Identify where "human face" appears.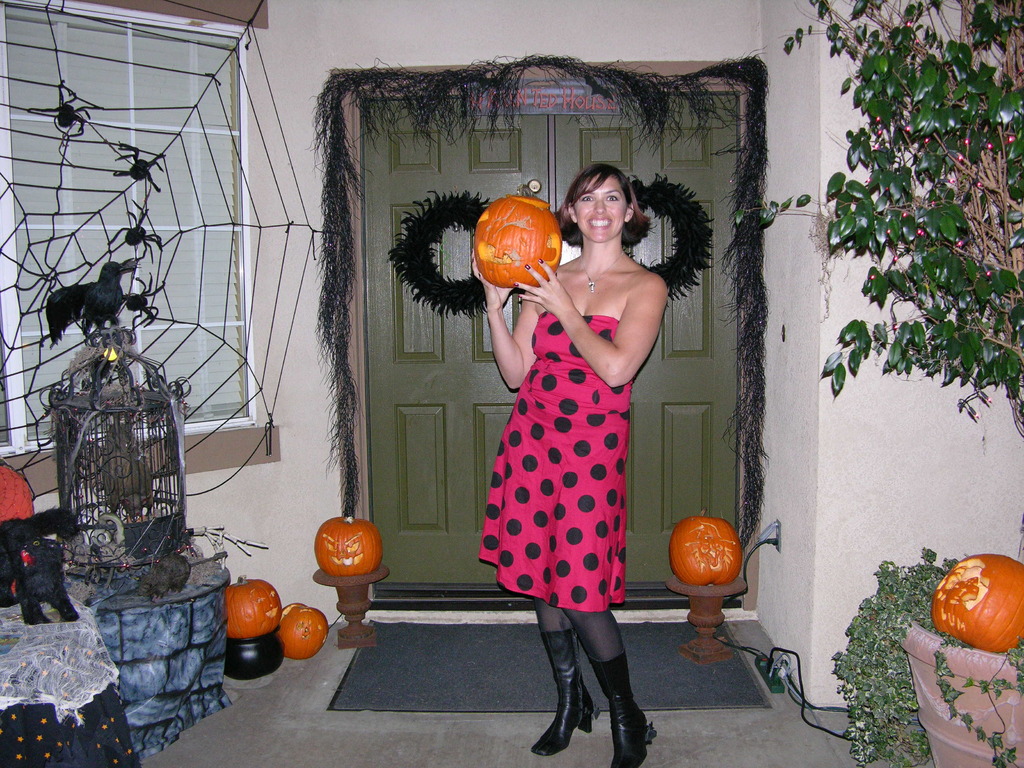
Appears at detection(575, 181, 628, 246).
